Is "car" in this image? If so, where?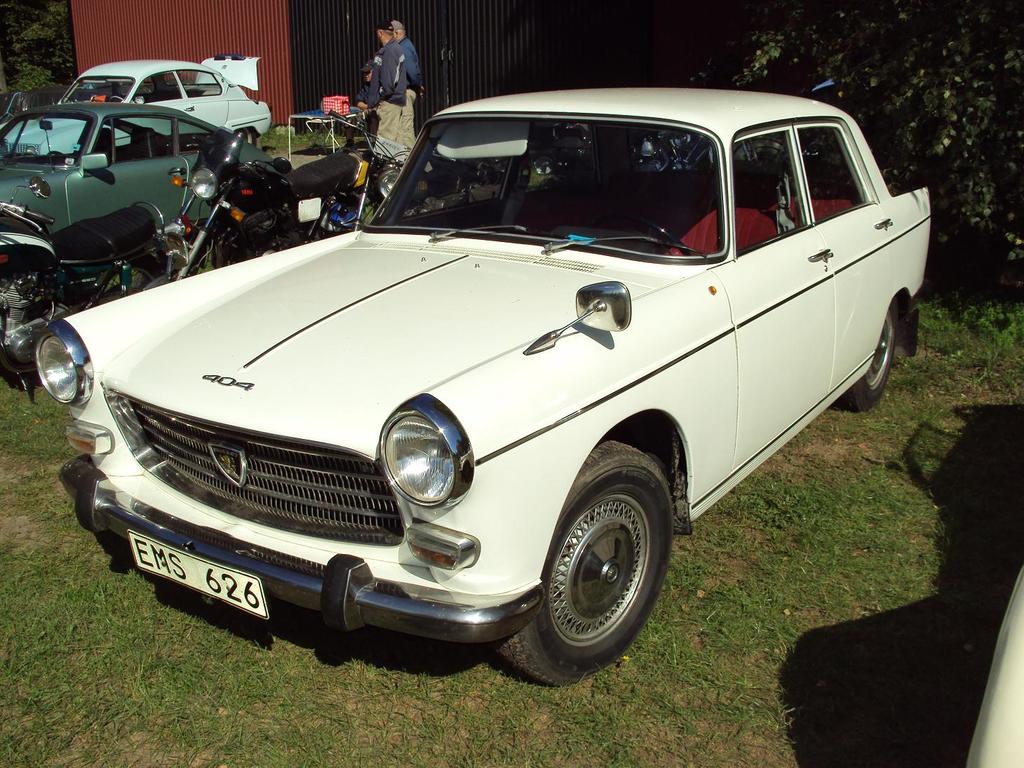
Yes, at box(0, 55, 271, 153).
